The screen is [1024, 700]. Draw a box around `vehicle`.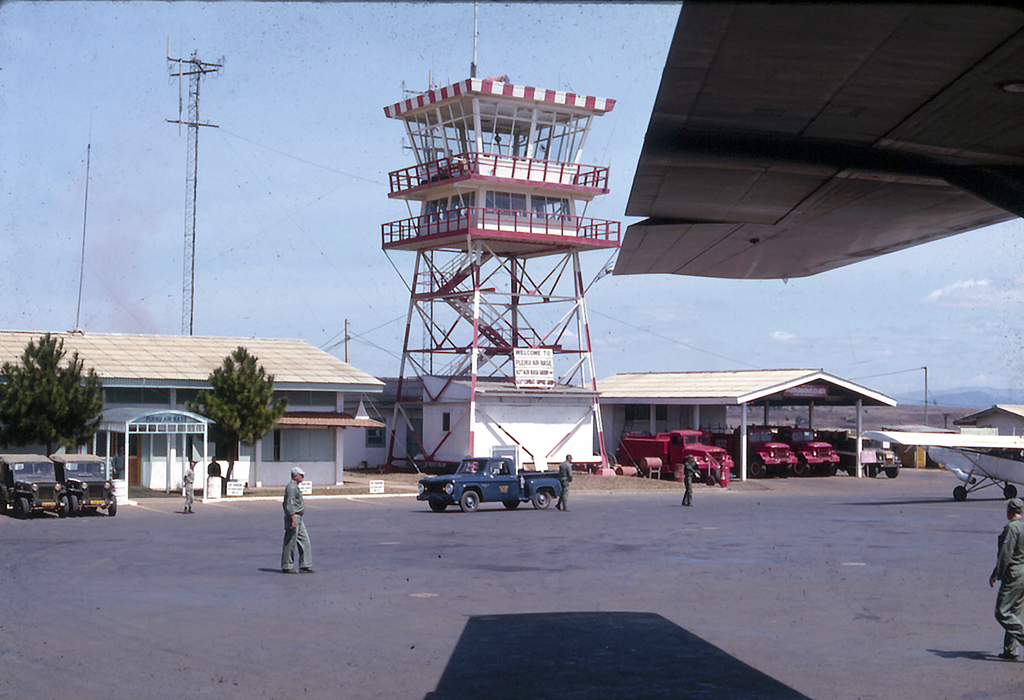
region(815, 430, 907, 481).
